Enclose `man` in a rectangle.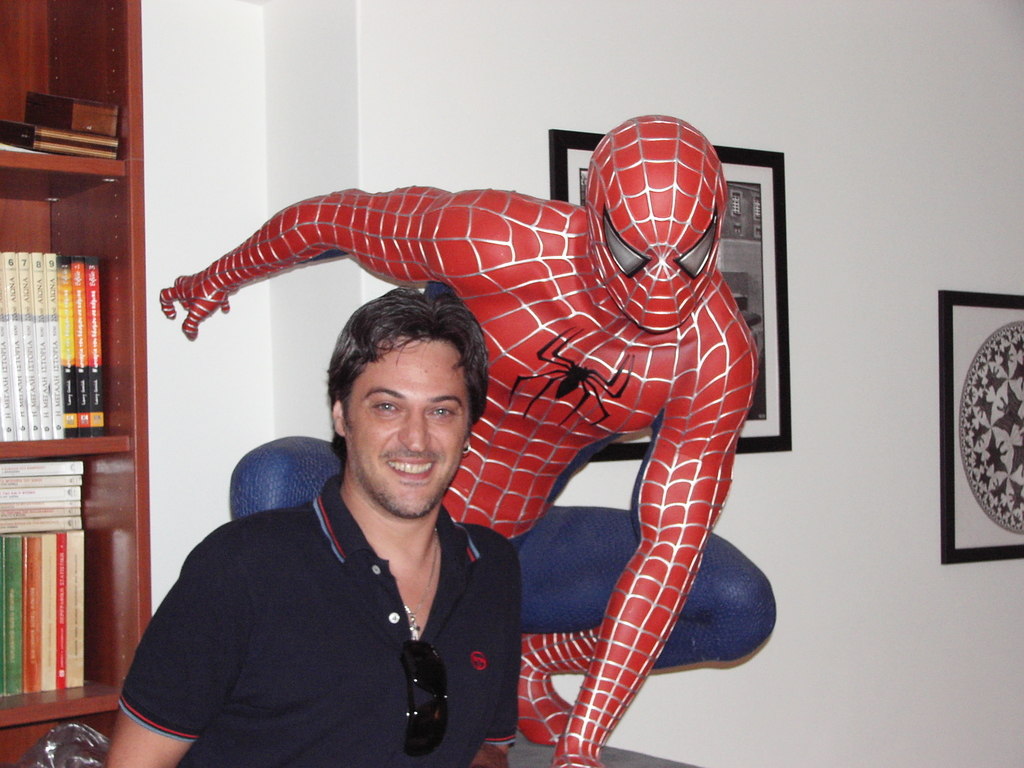
x1=102, y1=303, x2=532, y2=767.
